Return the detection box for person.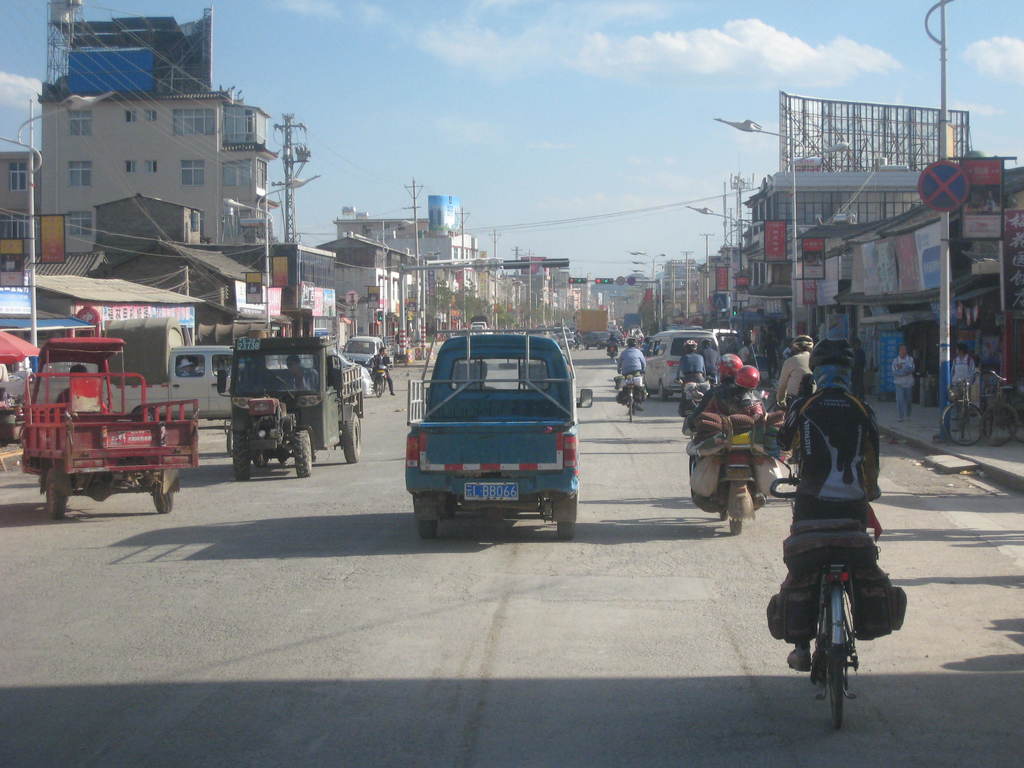
(698,336,719,381).
